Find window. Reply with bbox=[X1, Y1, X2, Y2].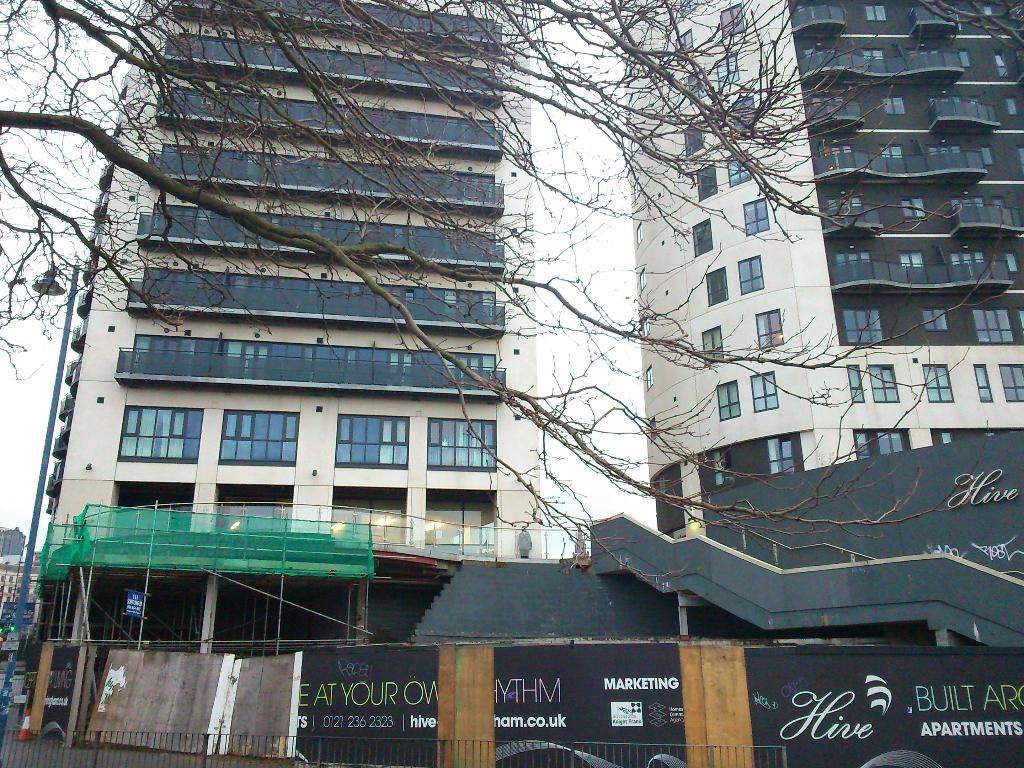
bbox=[758, 307, 787, 352].
